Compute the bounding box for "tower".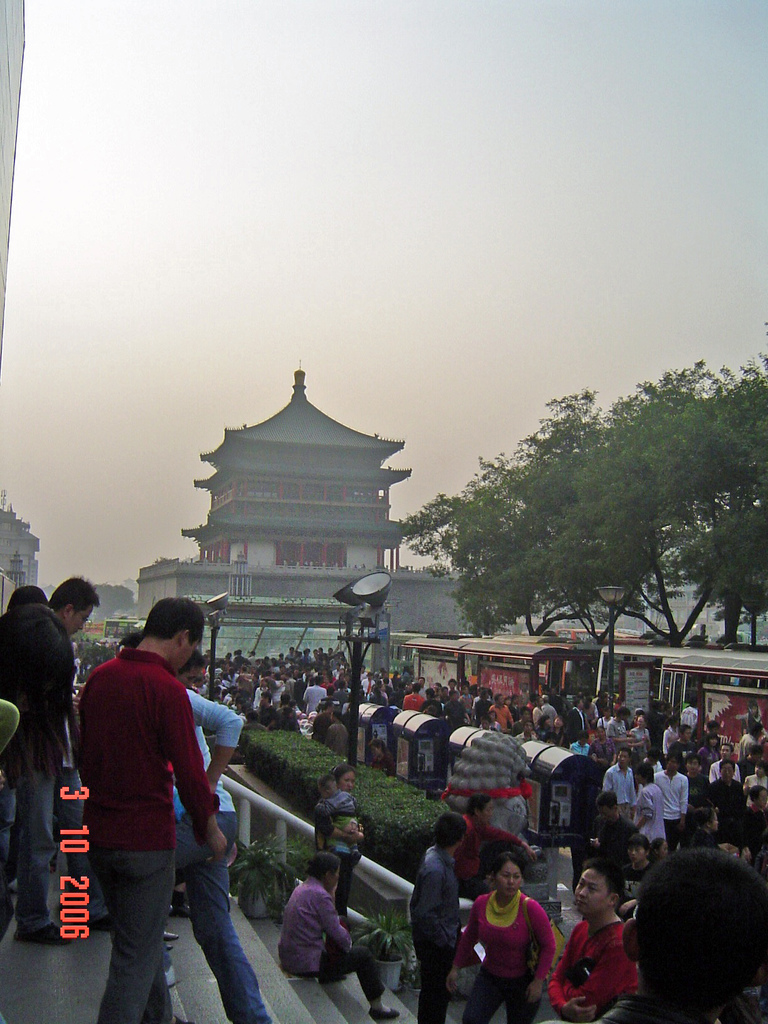
box=[112, 339, 420, 634].
